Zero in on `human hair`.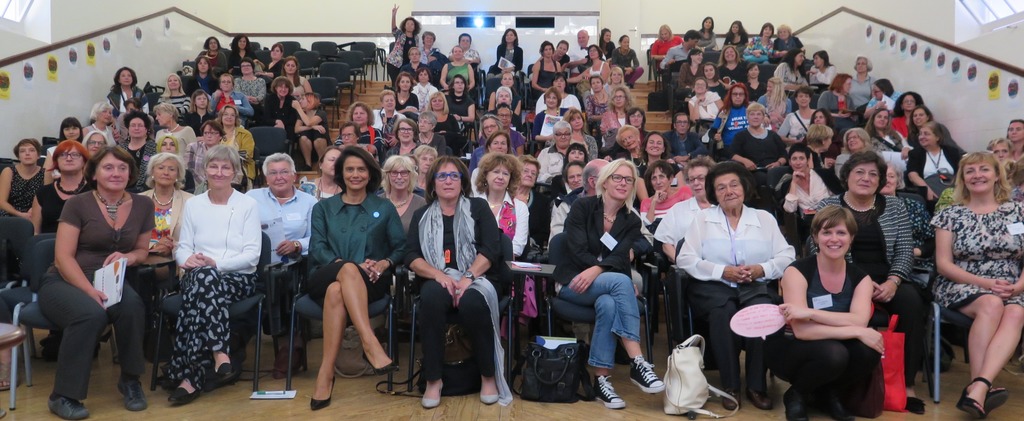
Zeroed in: pyautogui.locateOnScreen(812, 106, 835, 125).
